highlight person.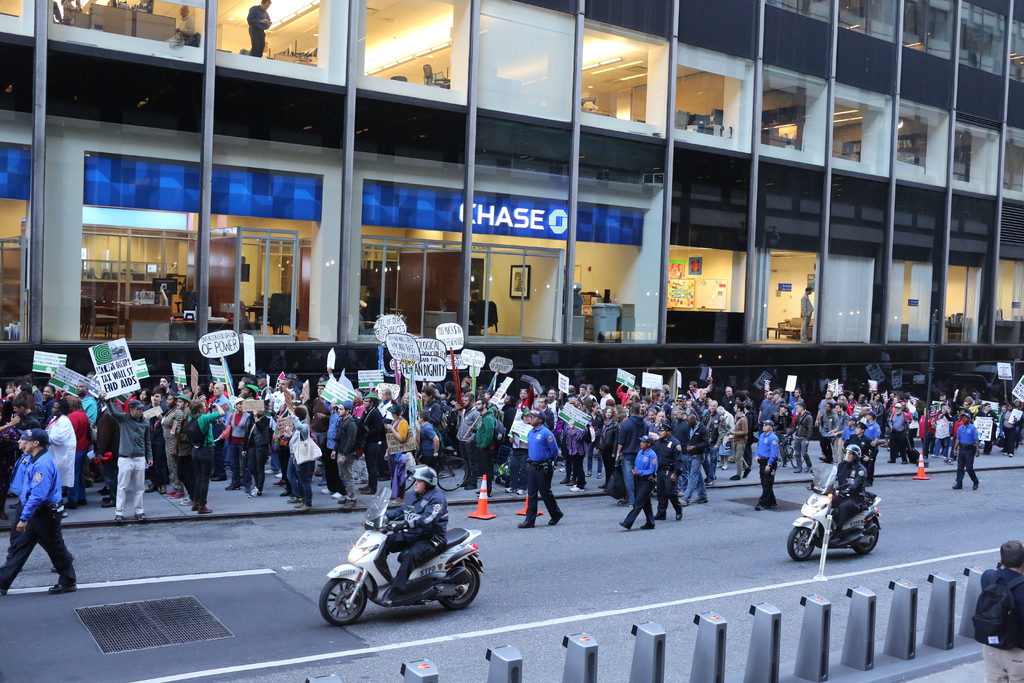
Highlighted region: detection(243, 400, 273, 494).
